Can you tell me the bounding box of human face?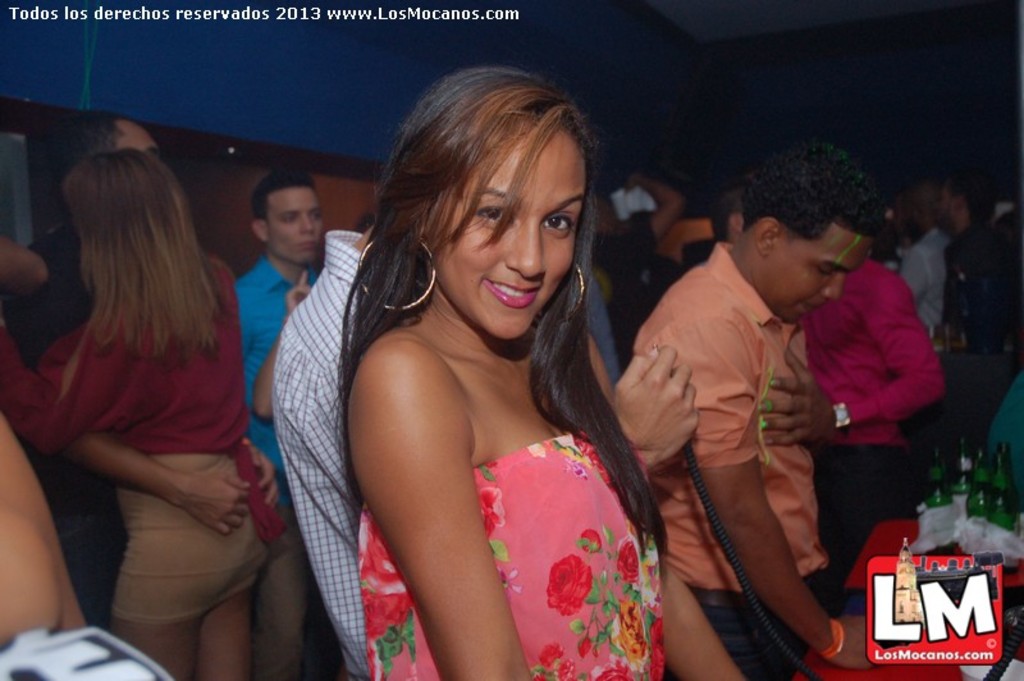
119:124:156:157.
